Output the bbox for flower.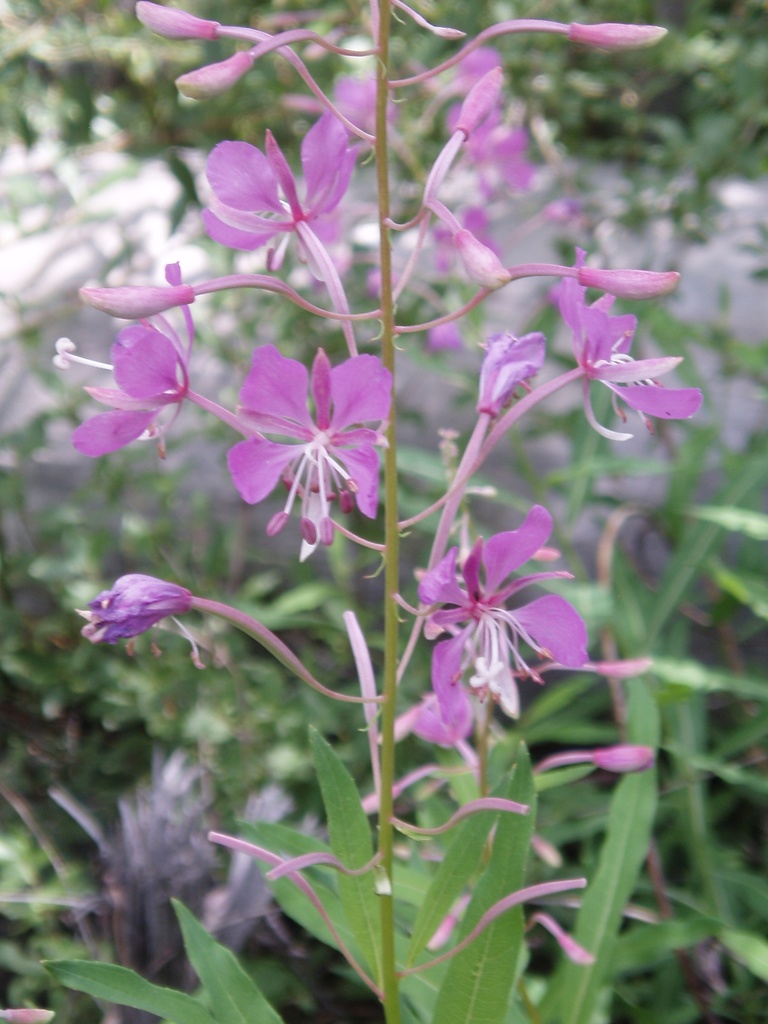
locate(195, 127, 384, 269).
